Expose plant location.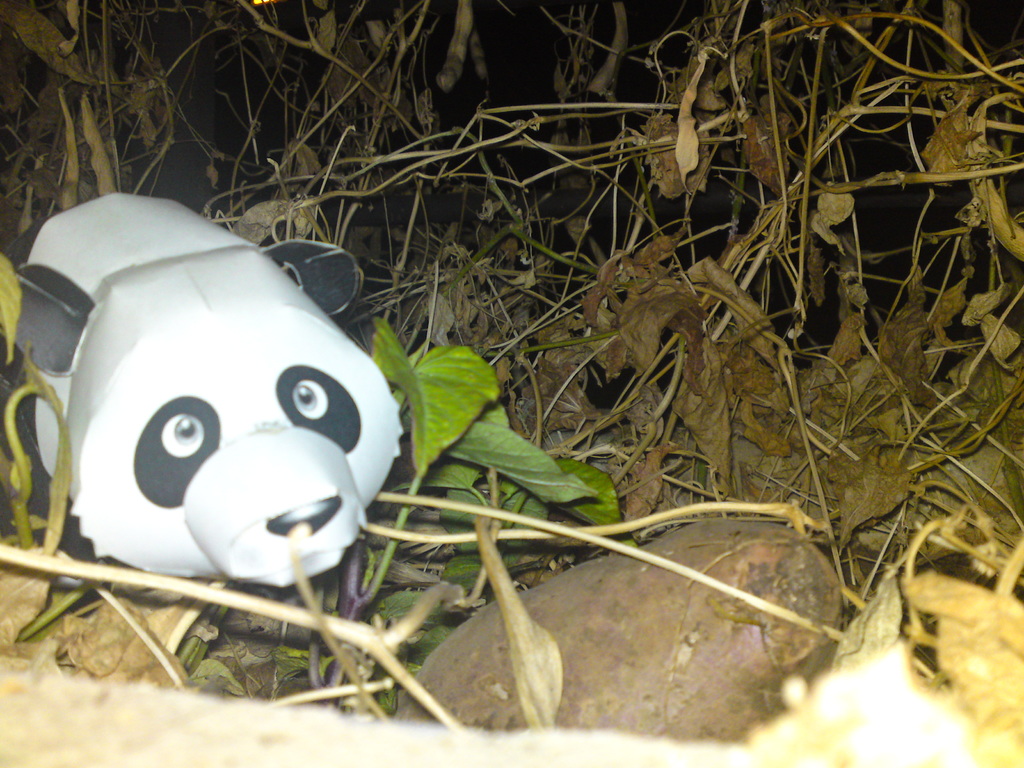
Exposed at (x1=0, y1=253, x2=96, y2=651).
